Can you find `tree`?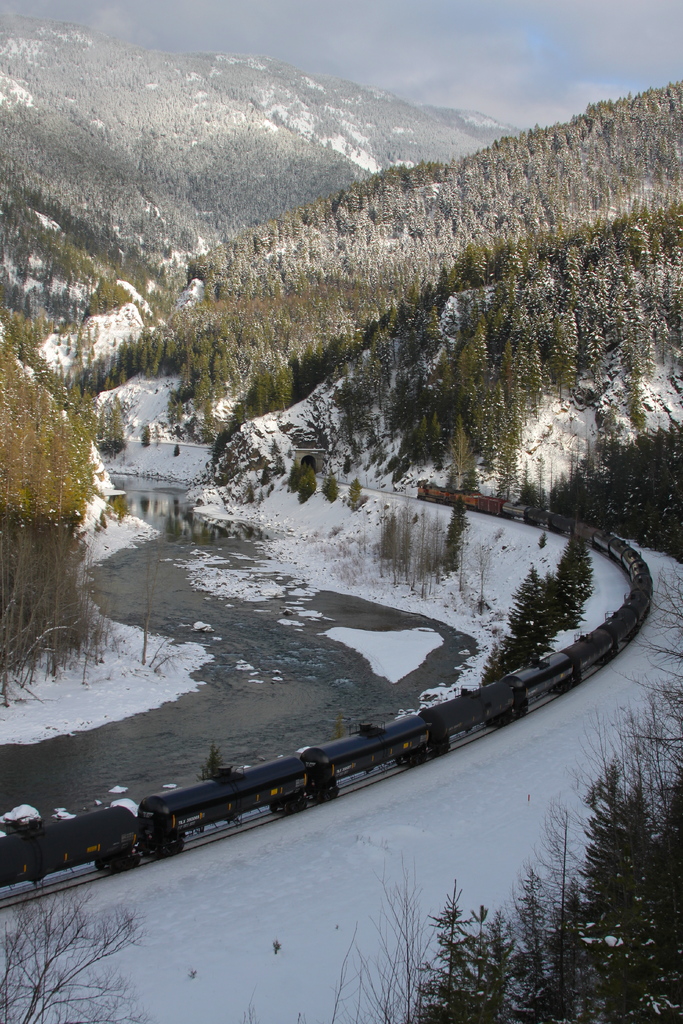
Yes, bounding box: (0,344,101,685).
